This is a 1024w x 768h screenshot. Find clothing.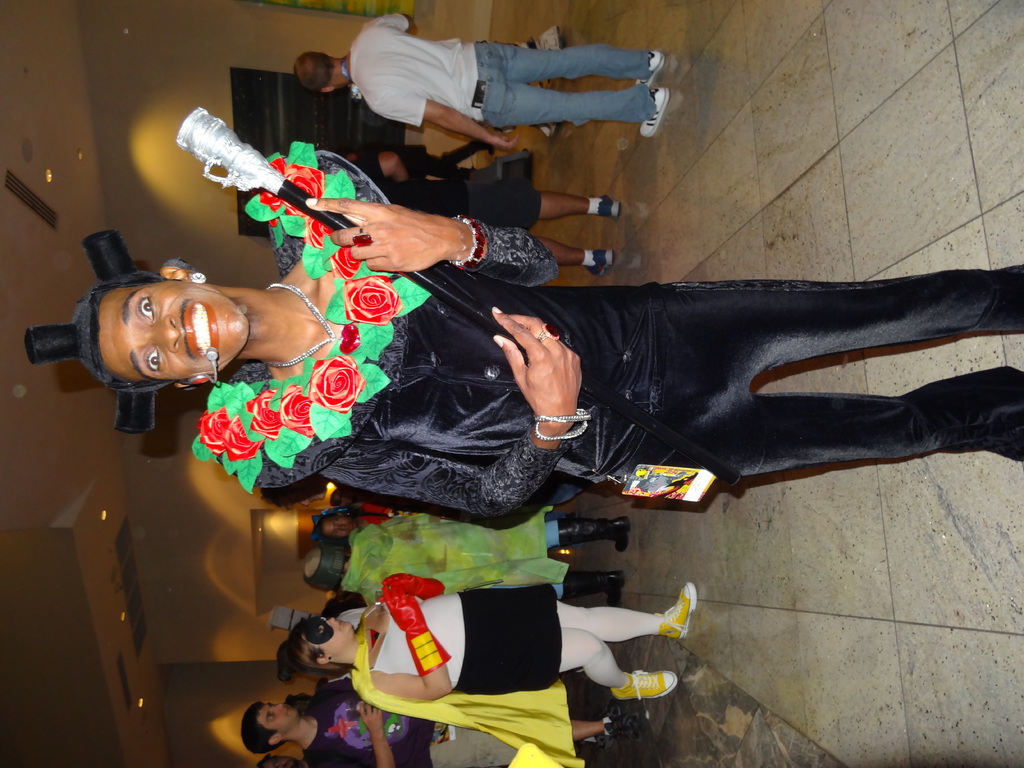
Bounding box: (301, 673, 535, 766).
